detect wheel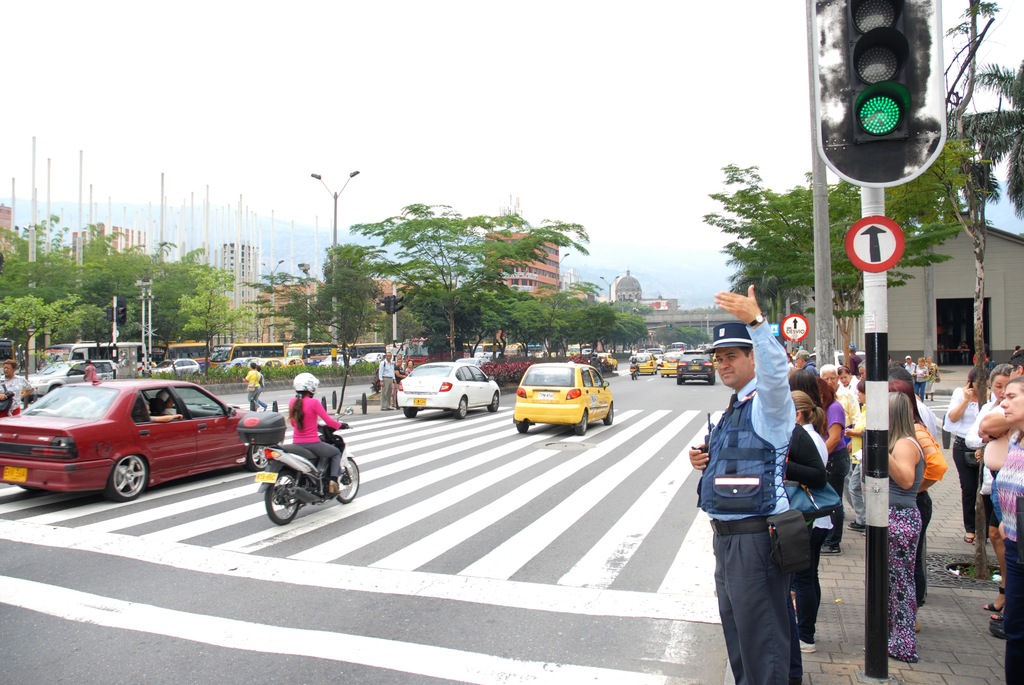
<region>107, 455, 150, 500</region>
